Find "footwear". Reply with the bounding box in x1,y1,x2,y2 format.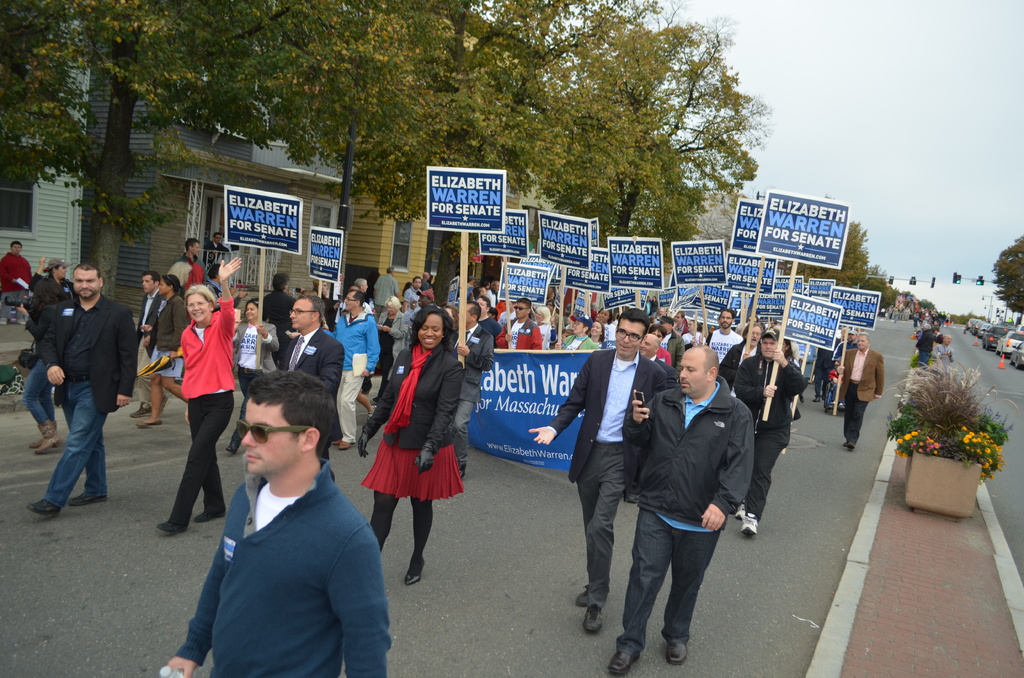
158,521,182,535.
